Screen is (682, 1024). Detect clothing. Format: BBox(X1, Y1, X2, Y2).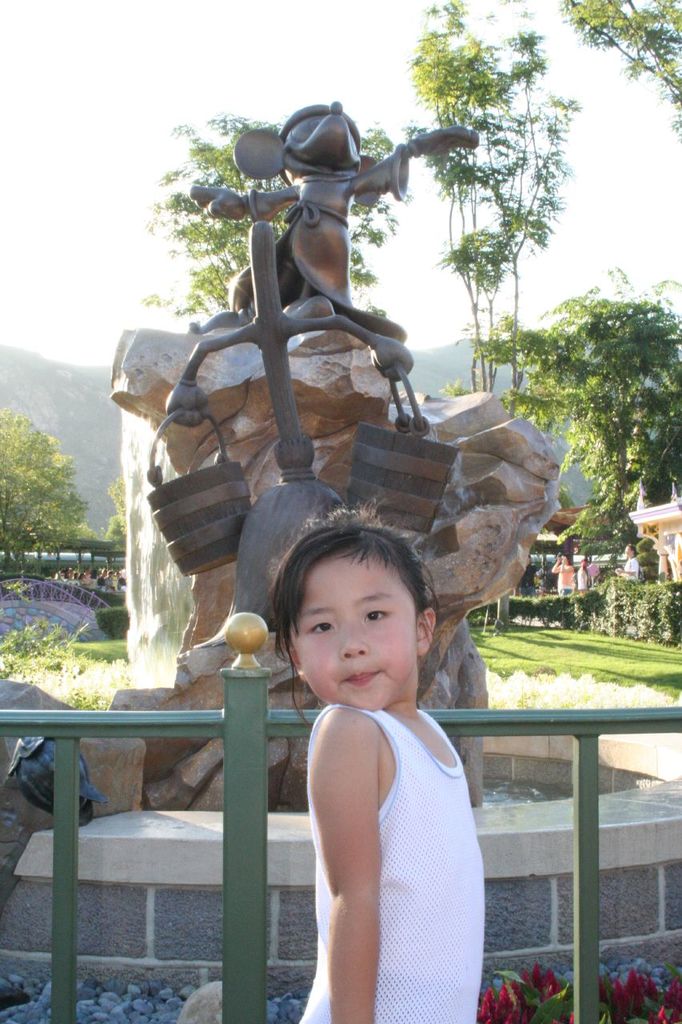
BBox(552, 564, 579, 595).
